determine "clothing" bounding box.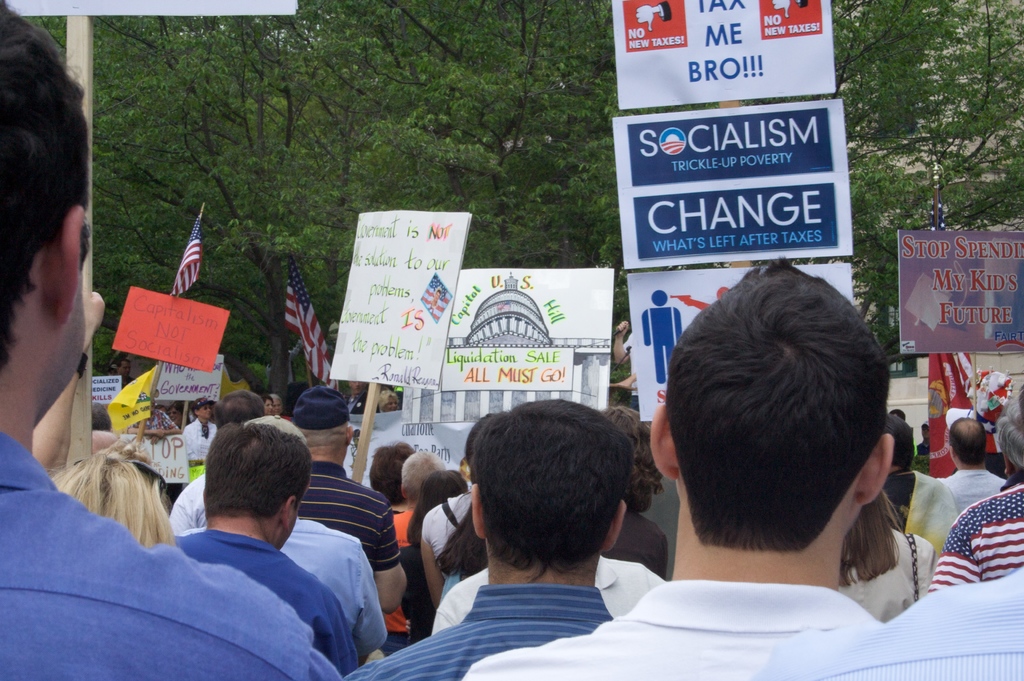
Determined: box=[424, 490, 474, 577].
